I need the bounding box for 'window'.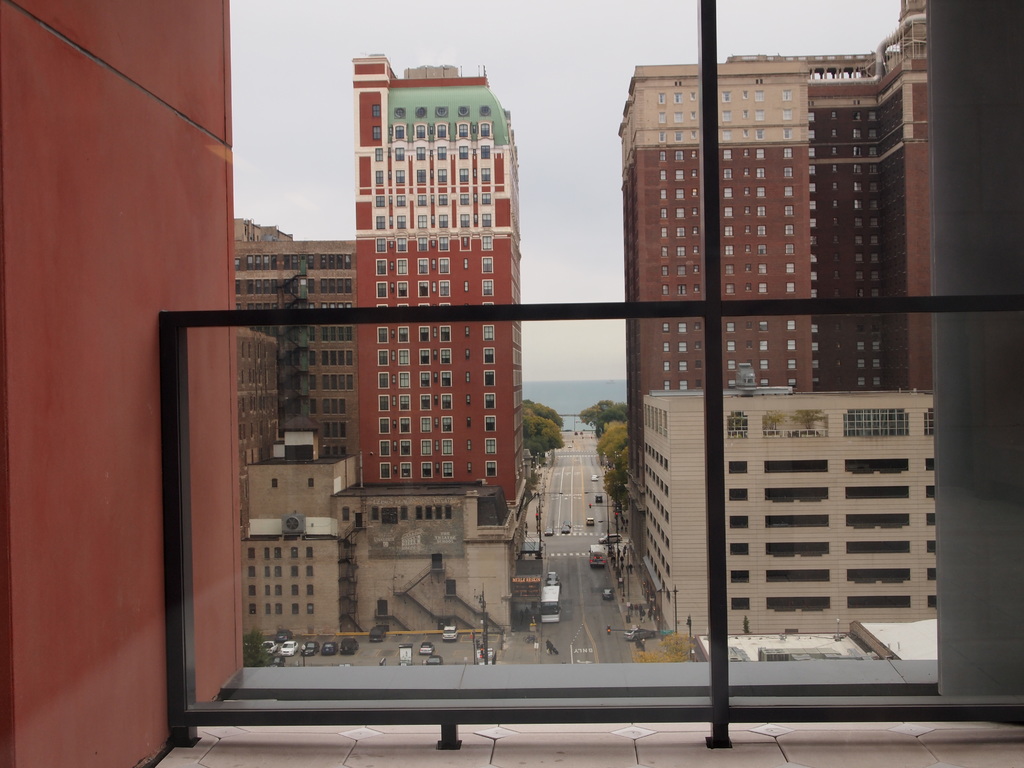
Here it is: (693,188,697,196).
